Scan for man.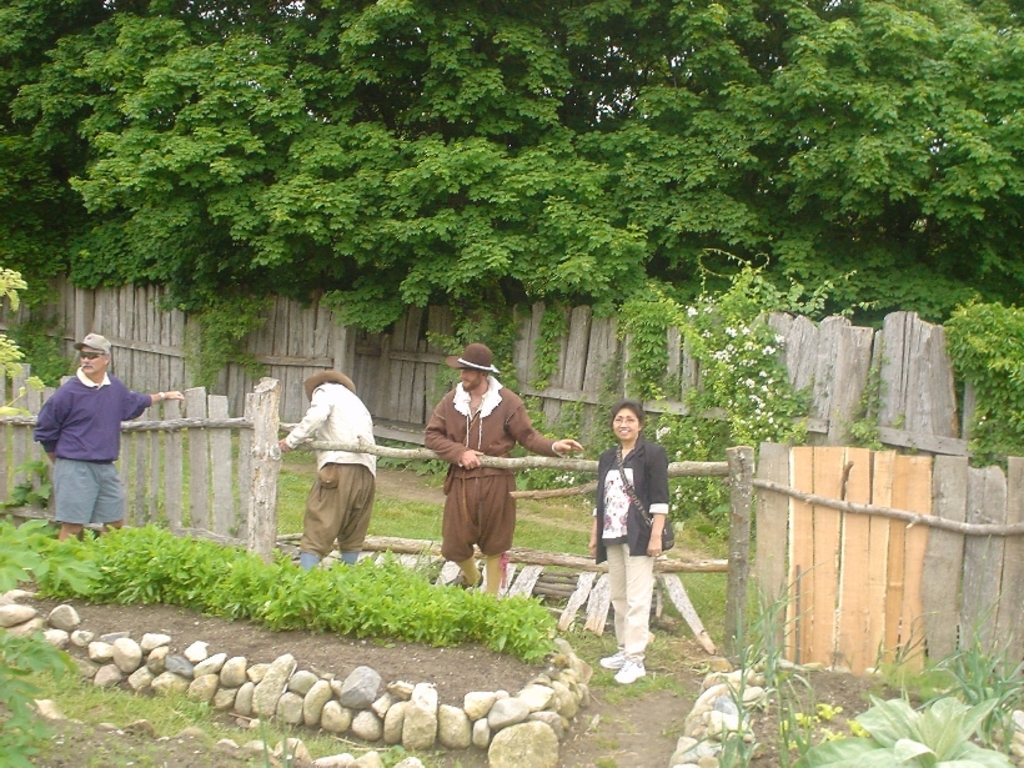
Scan result: left=272, top=371, right=378, bottom=572.
